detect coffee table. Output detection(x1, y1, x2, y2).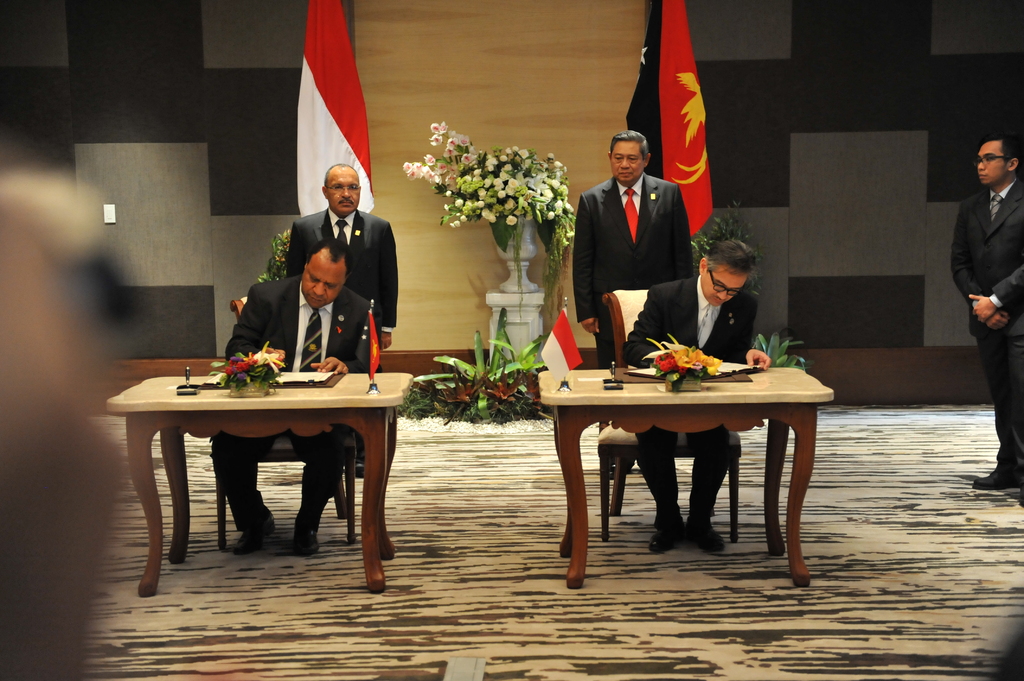
detection(535, 365, 833, 588).
